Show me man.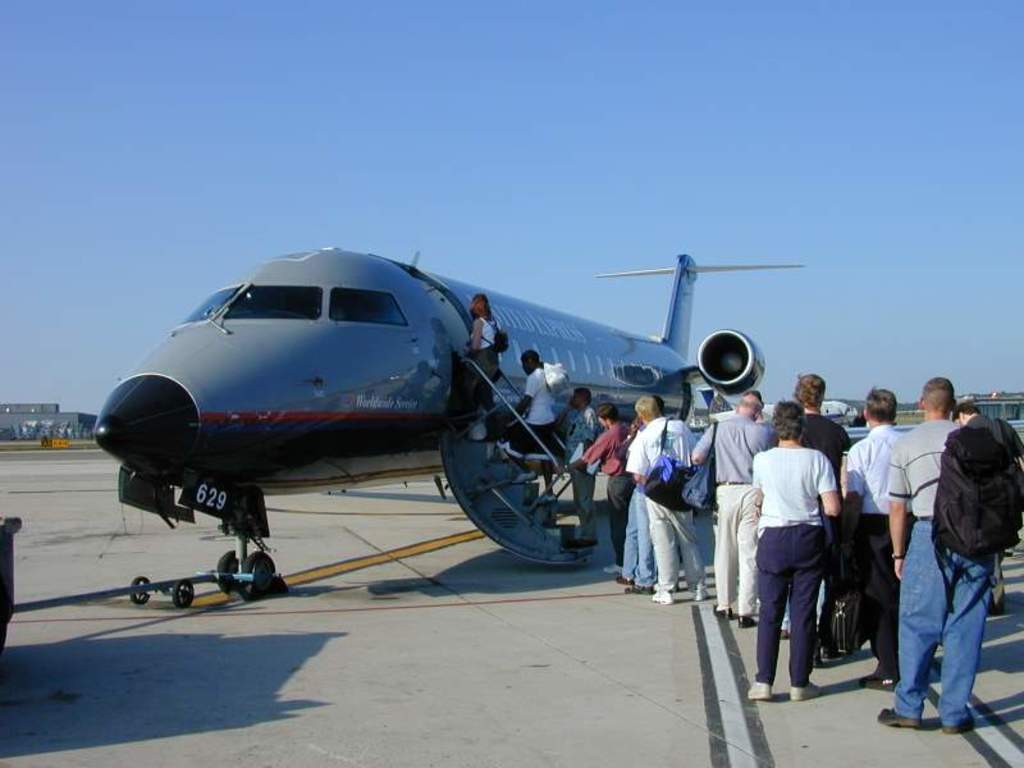
man is here: locate(628, 397, 709, 603).
